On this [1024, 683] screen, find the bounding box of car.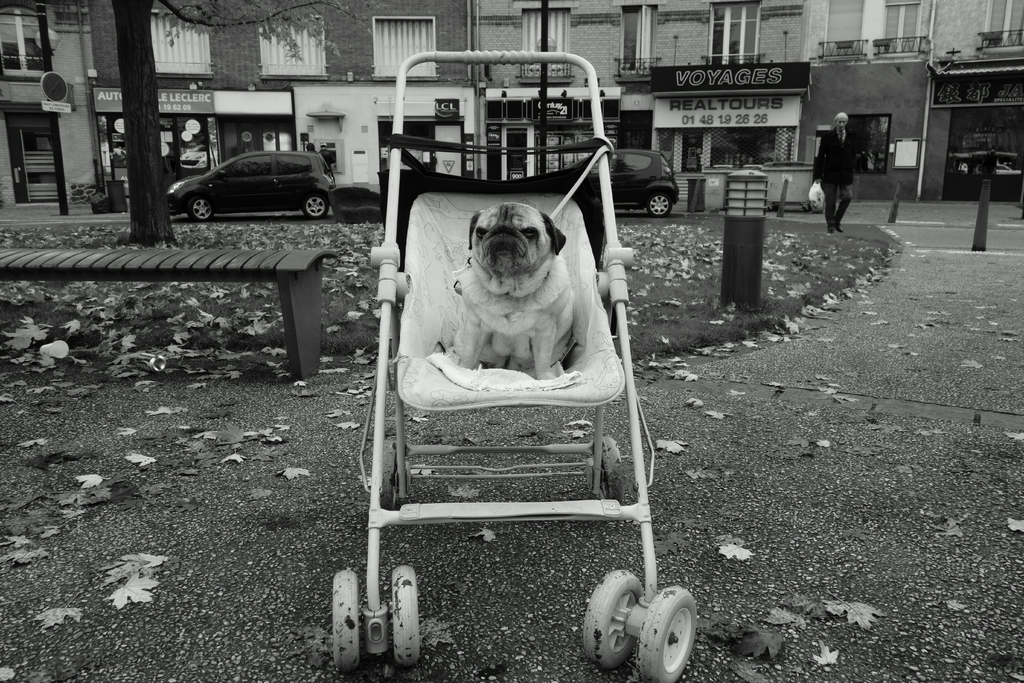
Bounding box: <bbox>166, 138, 335, 225</bbox>.
